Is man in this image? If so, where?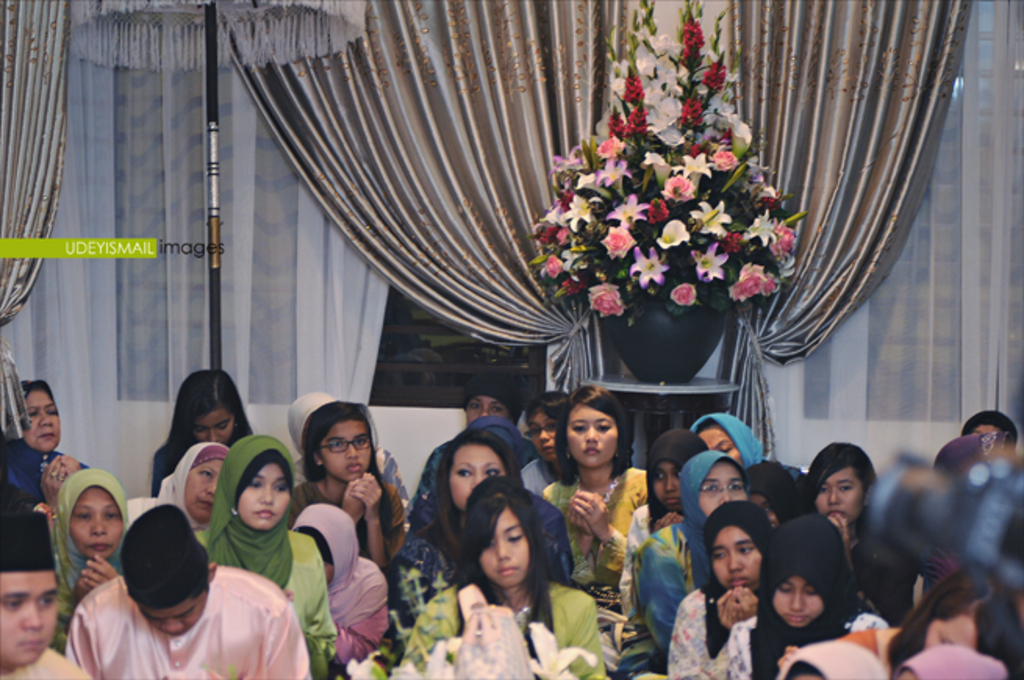
Yes, at bbox=(42, 463, 308, 679).
